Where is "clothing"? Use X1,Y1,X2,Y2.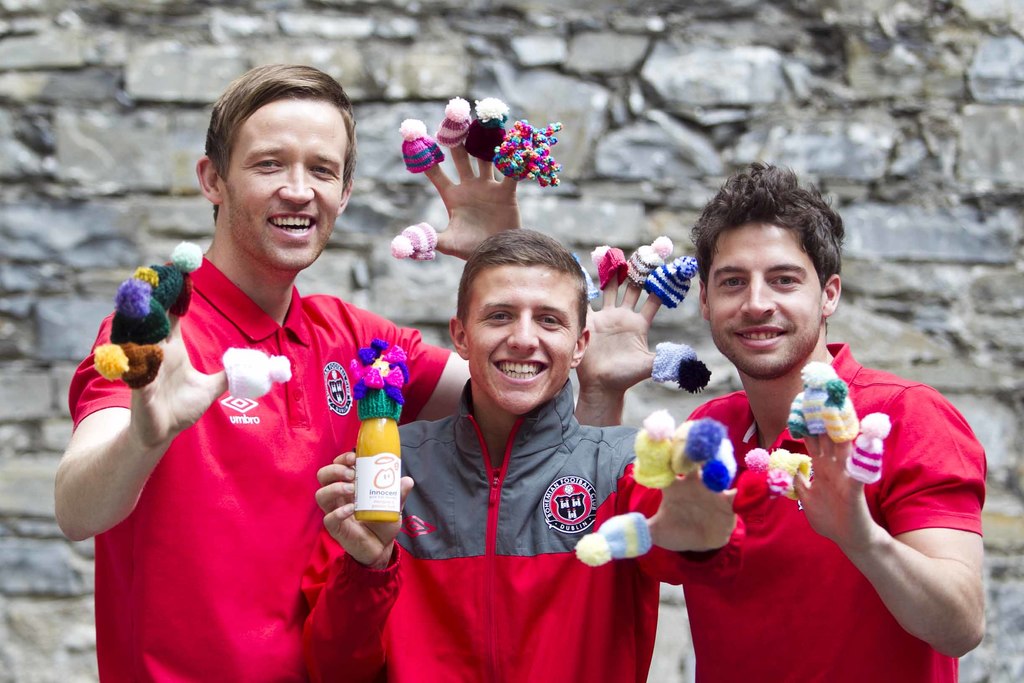
68,236,444,682.
